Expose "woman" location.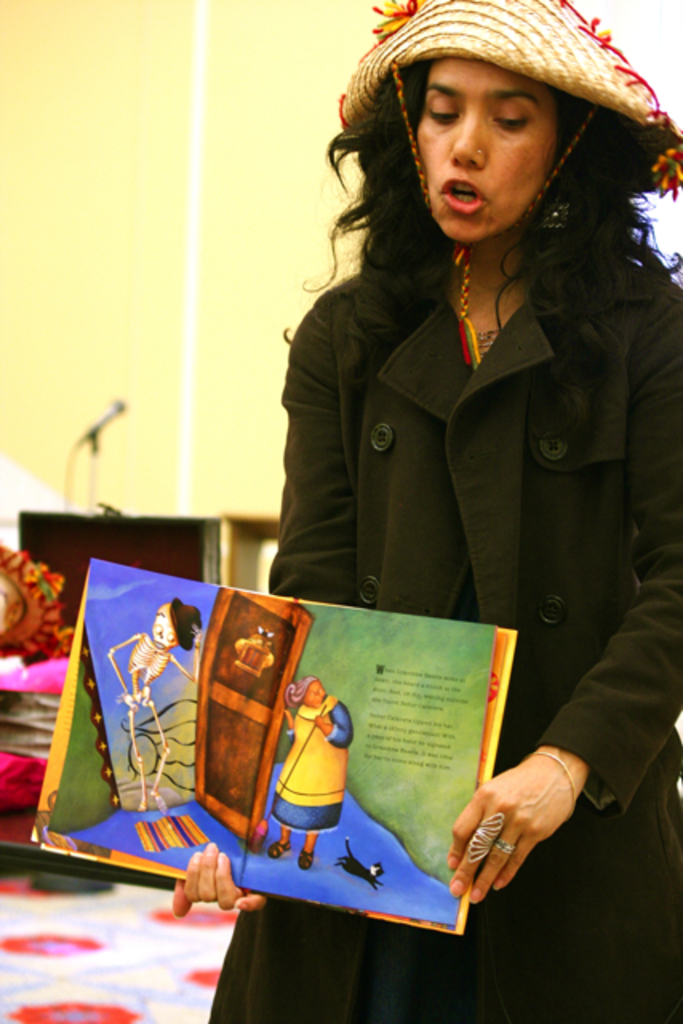
Exposed at (x1=237, y1=0, x2=659, y2=917).
